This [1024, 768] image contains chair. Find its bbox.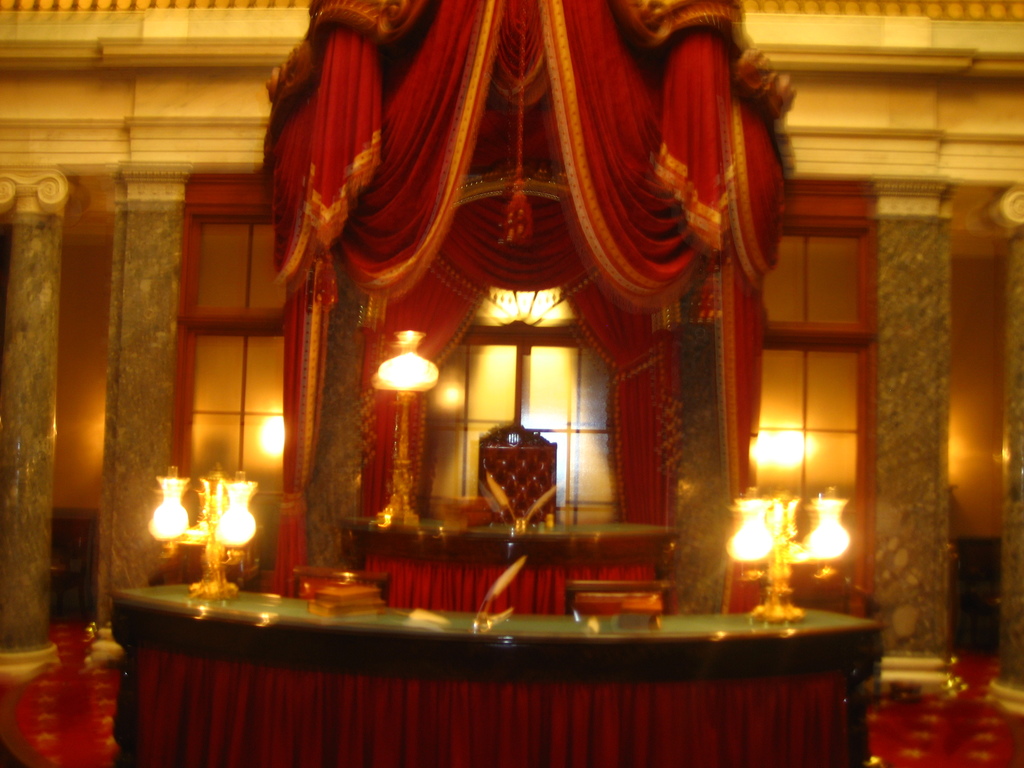
detection(562, 579, 677, 616).
